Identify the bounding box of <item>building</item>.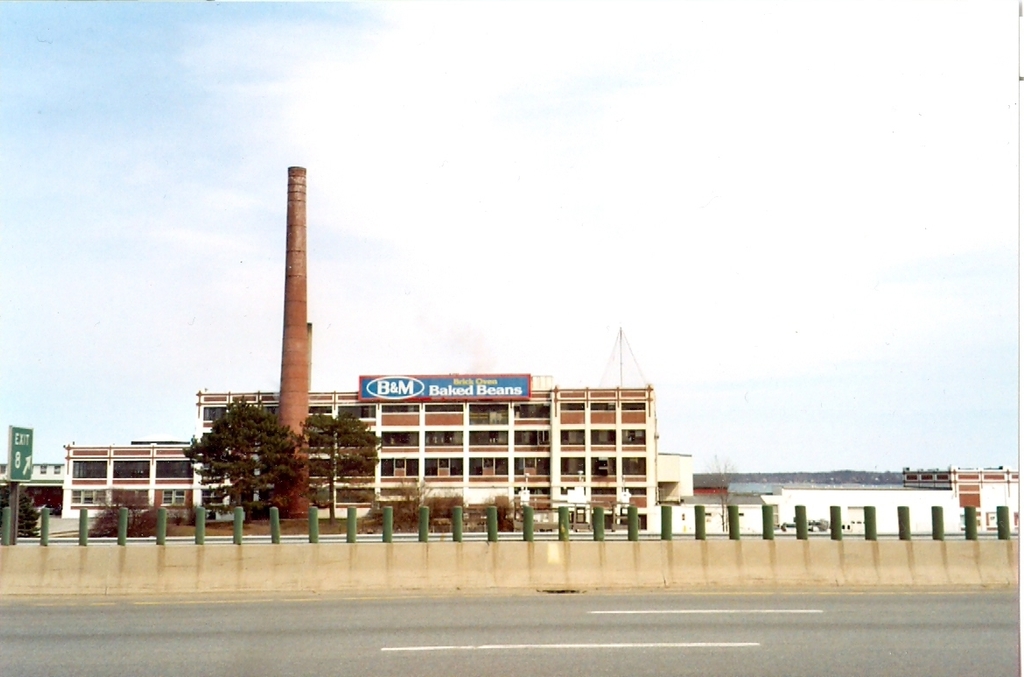
region(60, 371, 660, 531).
